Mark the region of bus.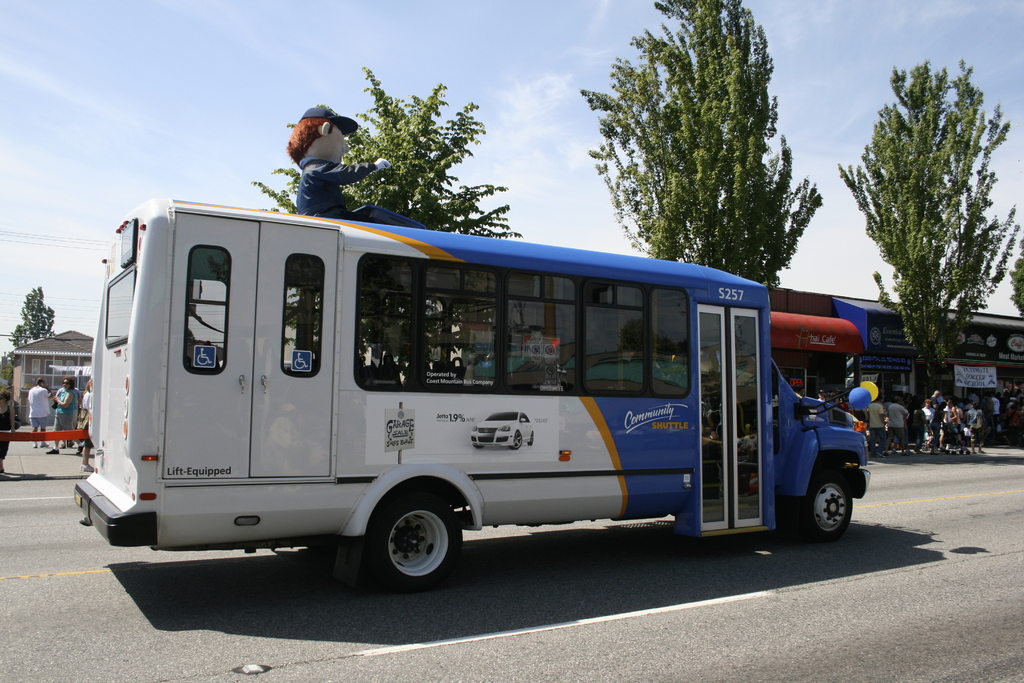
Region: (768,315,868,425).
